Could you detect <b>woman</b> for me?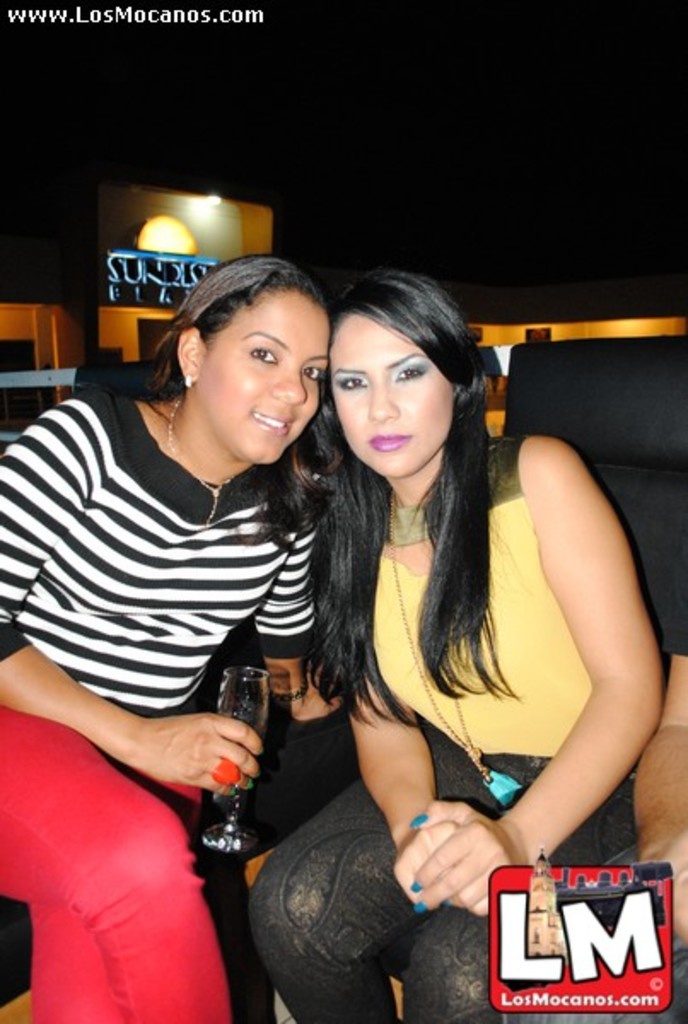
Detection result: (0,258,345,1022).
